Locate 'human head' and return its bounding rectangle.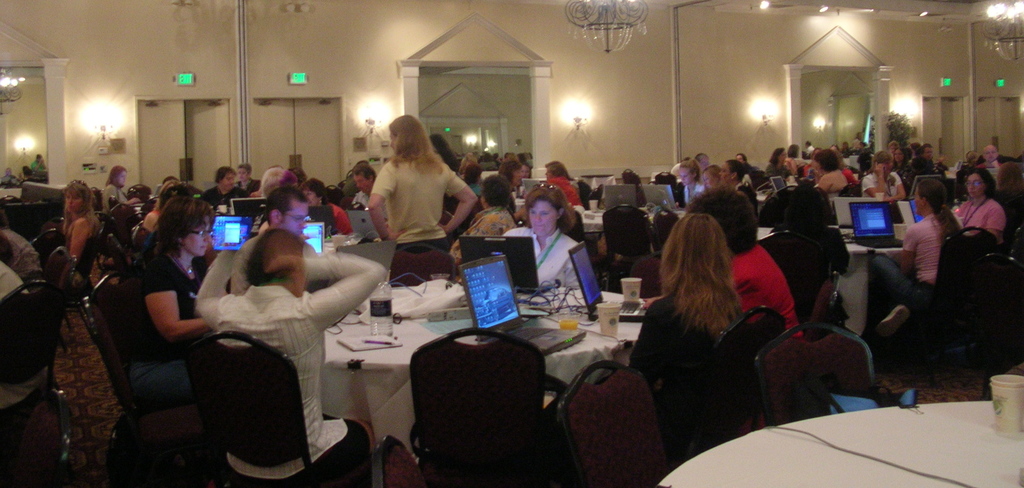
(390, 113, 428, 158).
